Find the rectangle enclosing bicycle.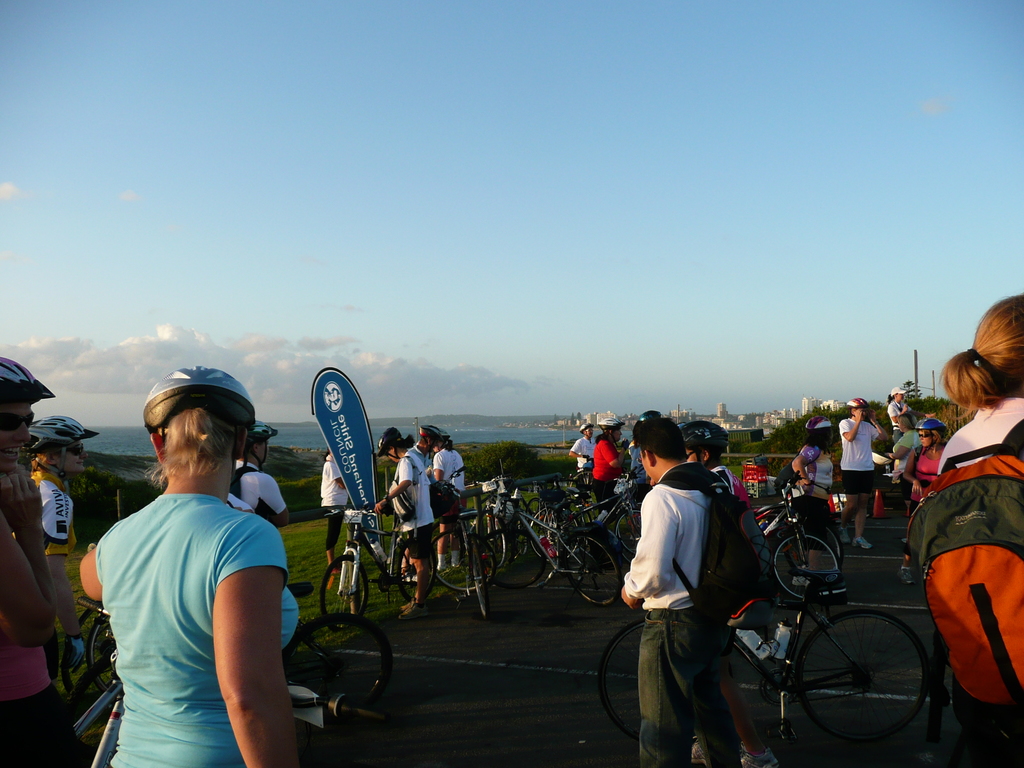
Rect(436, 507, 496, 616).
